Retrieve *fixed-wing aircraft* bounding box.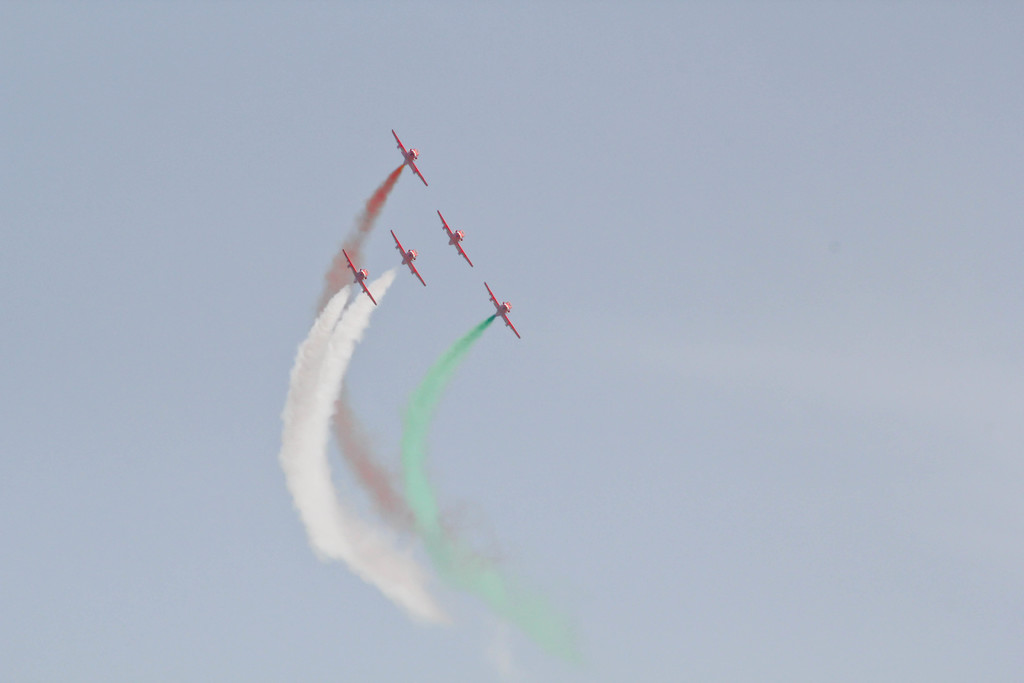
Bounding box: locate(438, 205, 472, 268).
